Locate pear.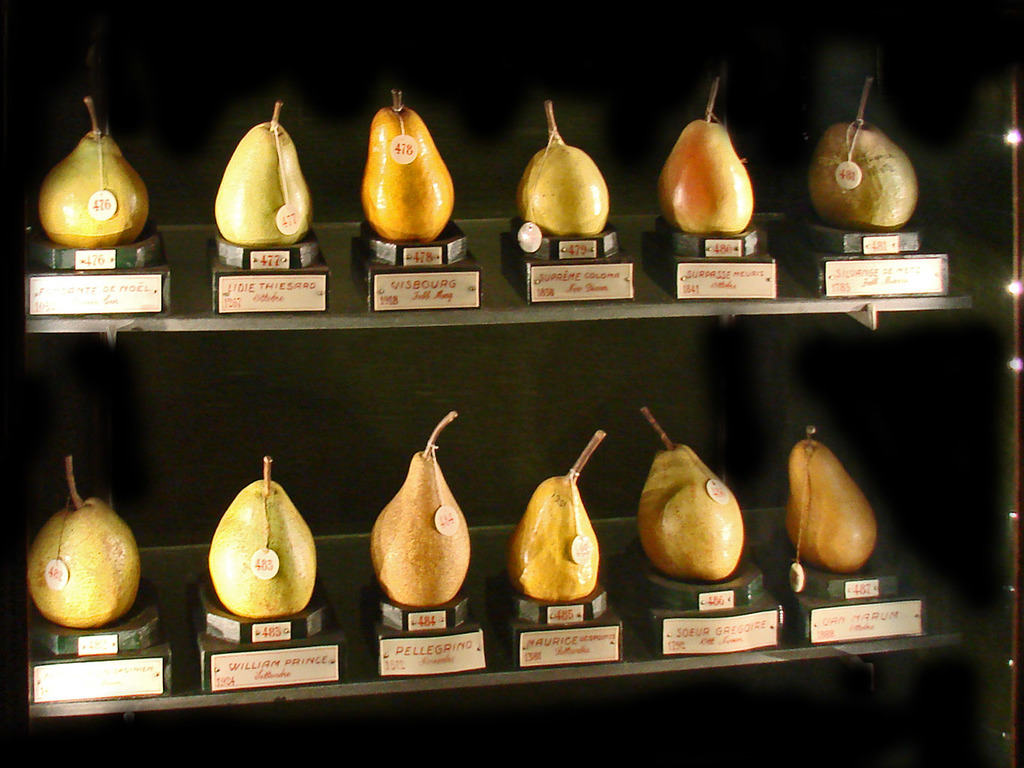
Bounding box: box=[38, 98, 150, 248].
